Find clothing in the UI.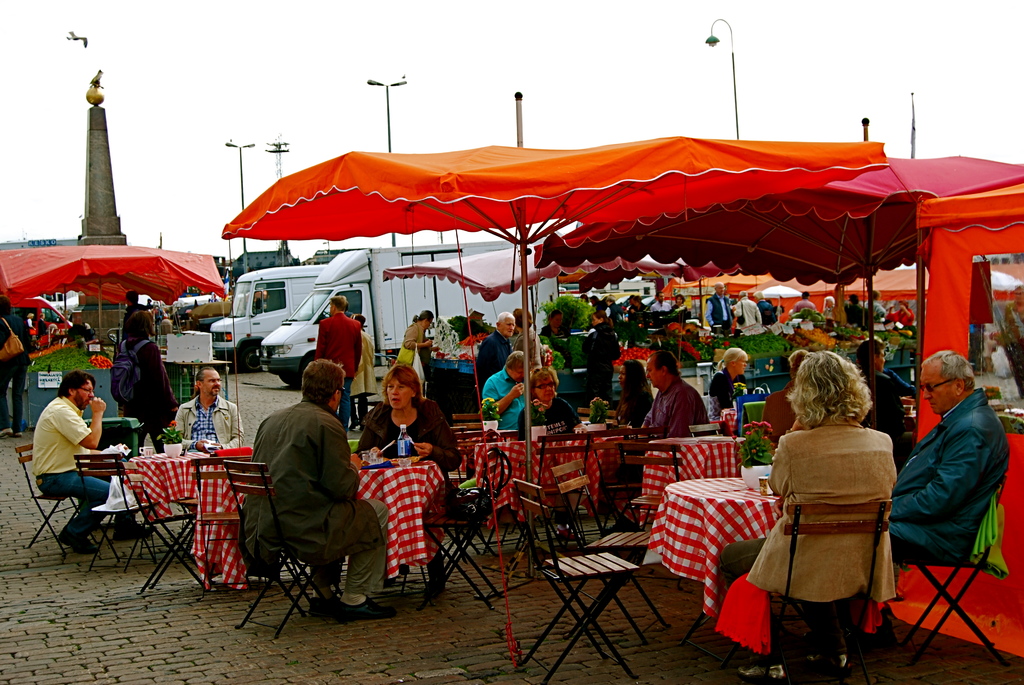
UI element at {"x1": 524, "y1": 395, "x2": 572, "y2": 429}.
